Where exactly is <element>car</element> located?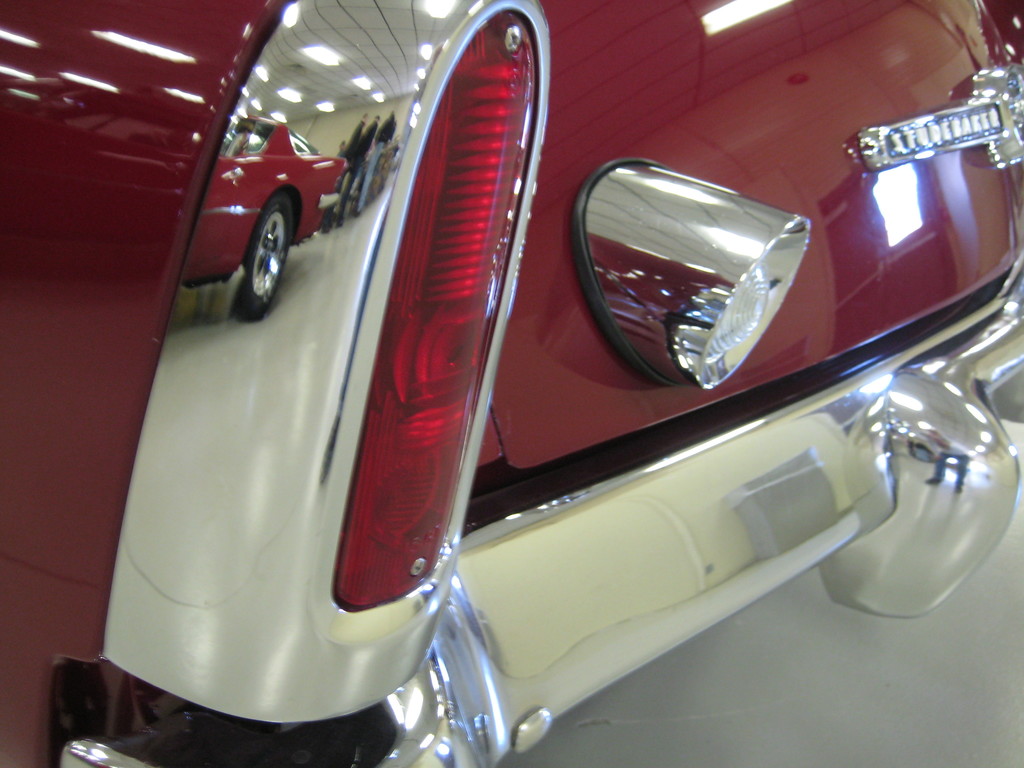
Its bounding box is <region>0, 0, 1023, 767</region>.
